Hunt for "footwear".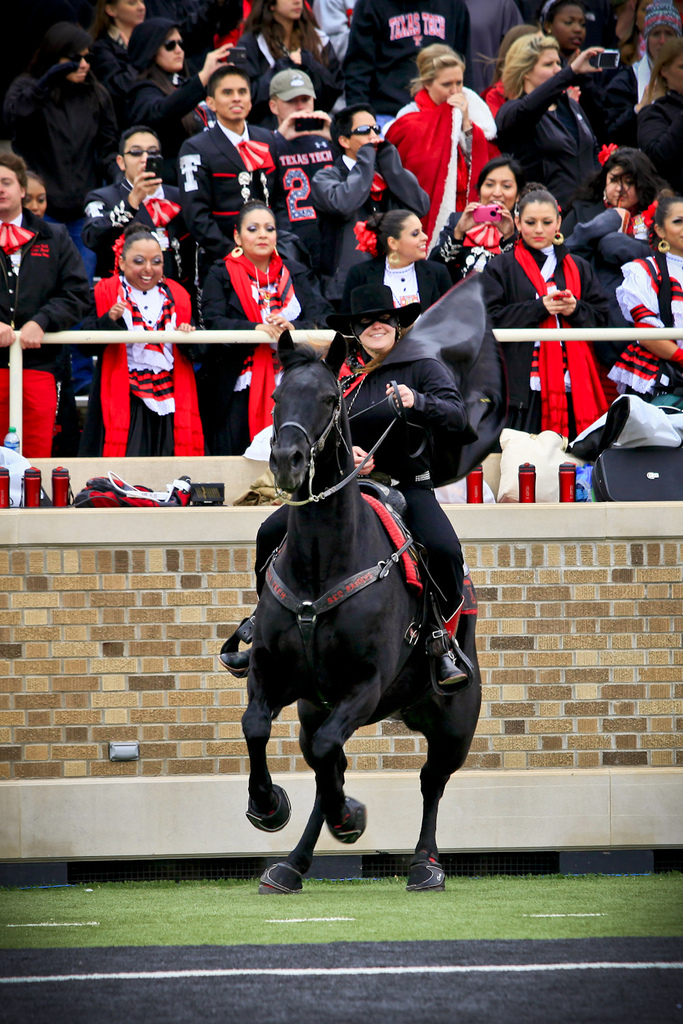
Hunted down at rect(436, 655, 466, 691).
